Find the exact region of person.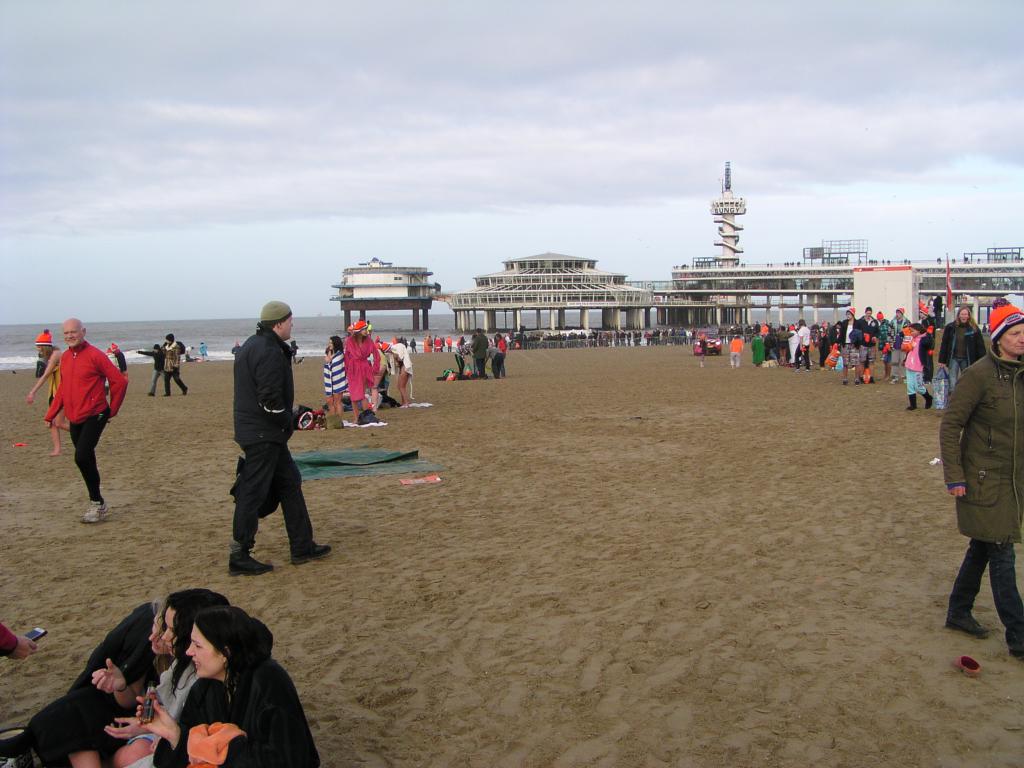
Exact region: Rect(422, 332, 433, 352).
